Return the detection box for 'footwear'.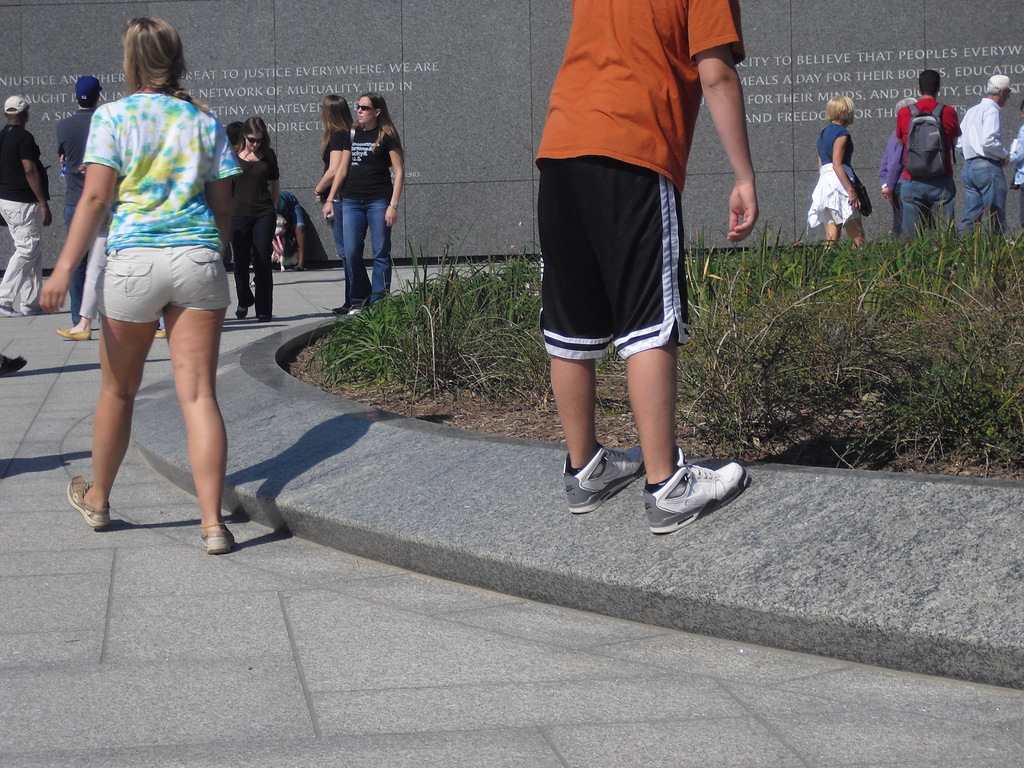
rect(634, 459, 752, 529).
